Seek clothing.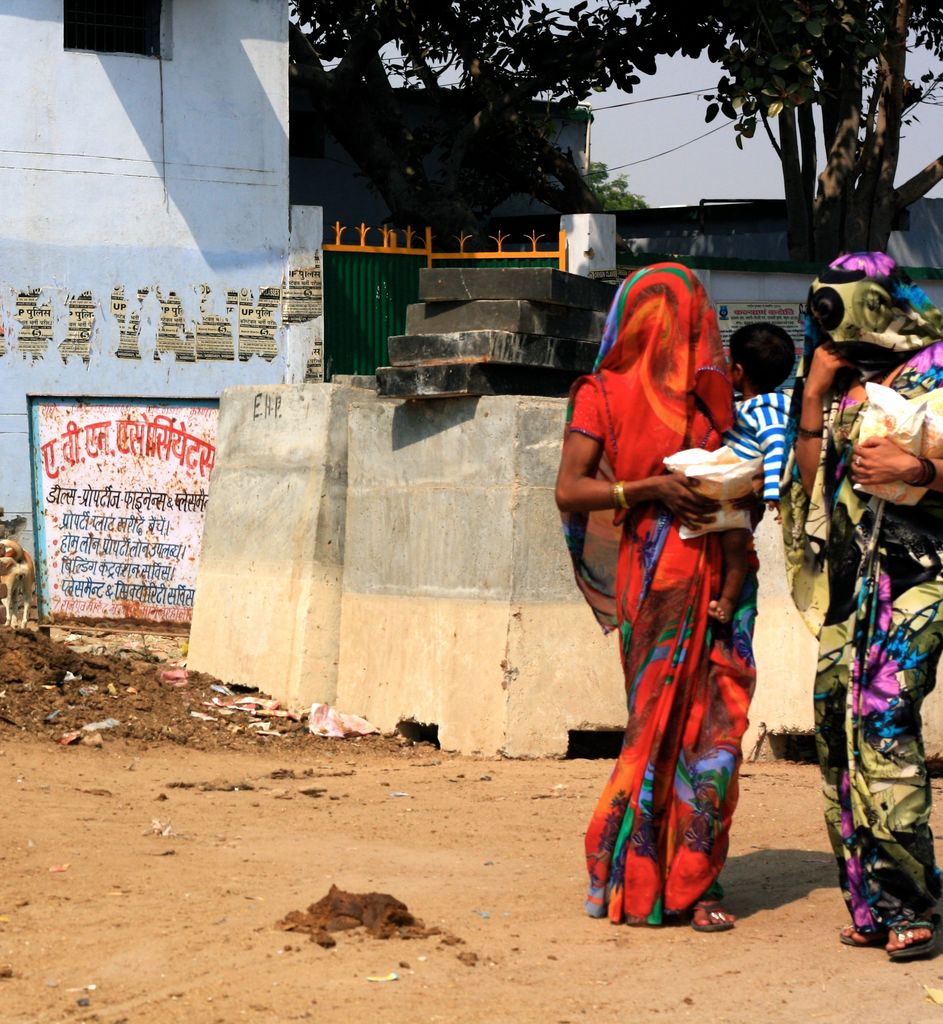
(left=729, top=385, right=803, bottom=488).
